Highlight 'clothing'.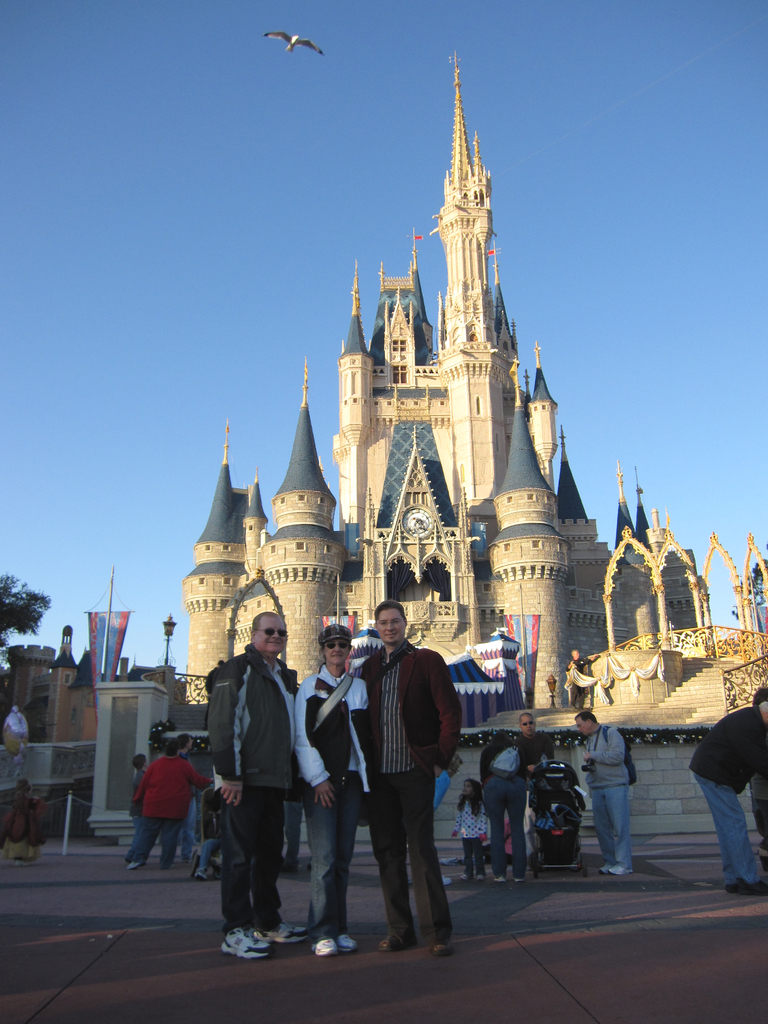
Highlighted region: 295 662 367 781.
